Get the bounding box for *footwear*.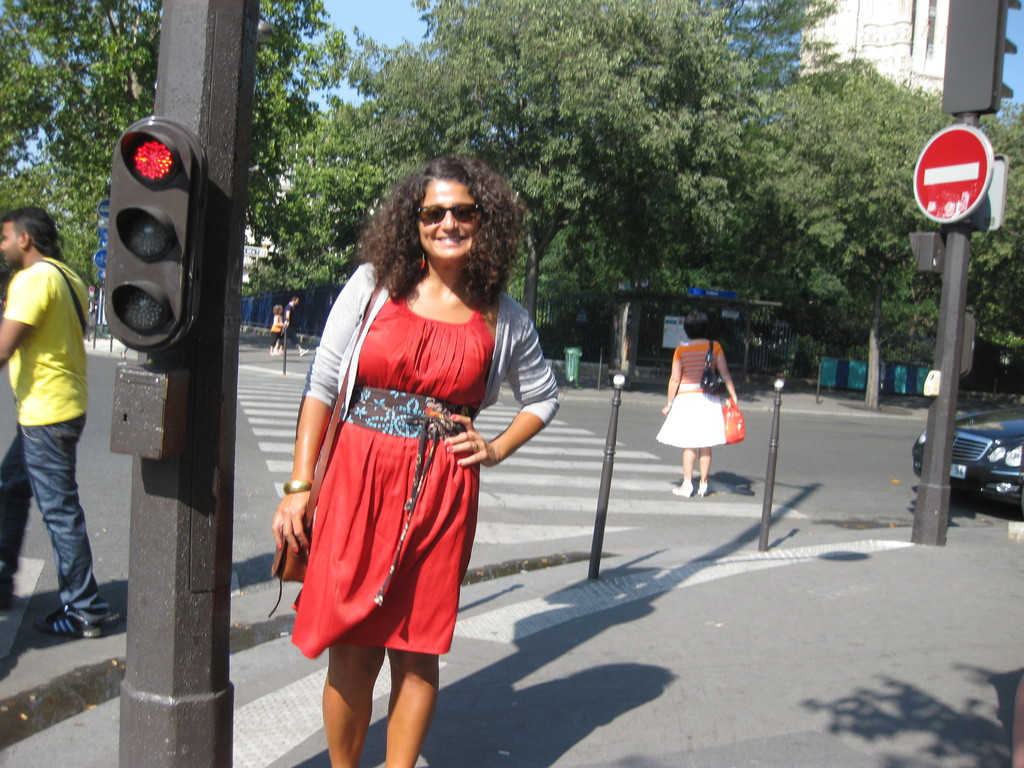
box(672, 480, 694, 497).
